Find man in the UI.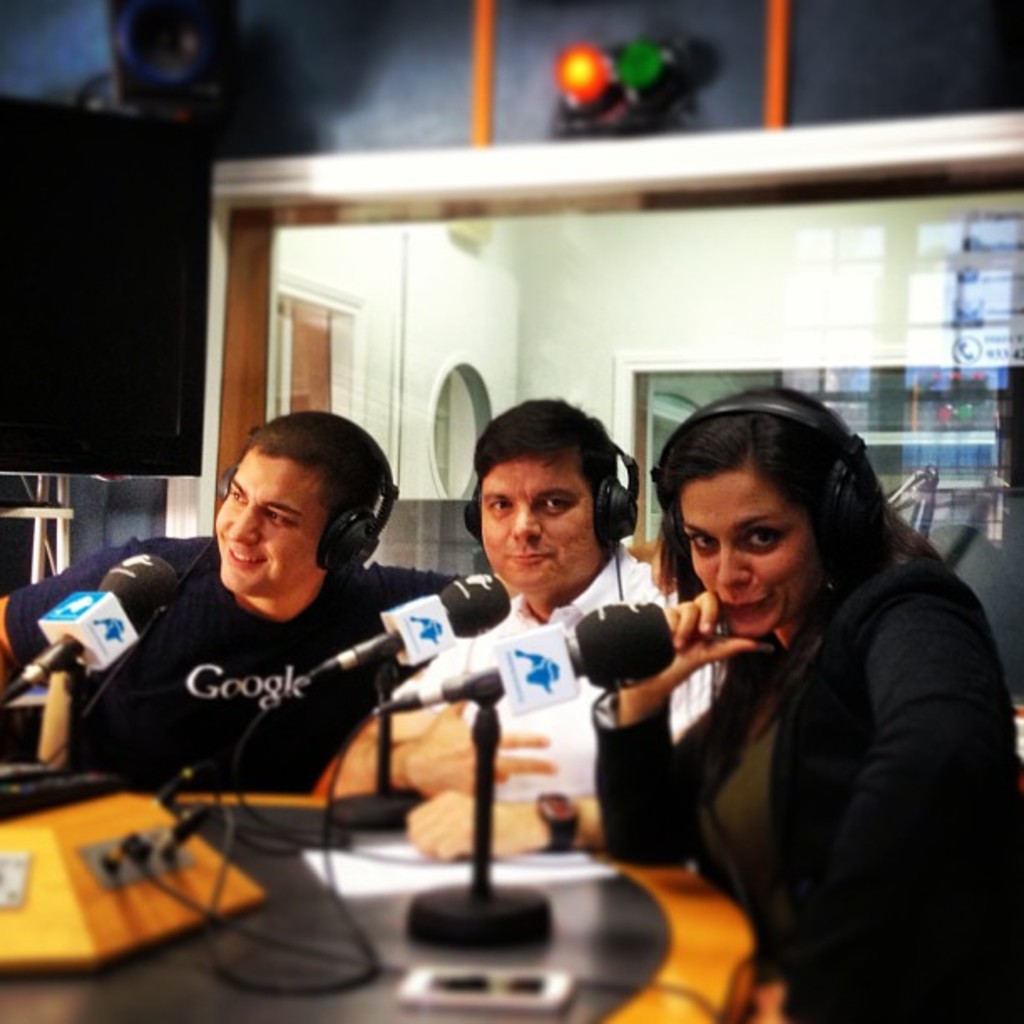
UI element at bbox=[0, 407, 484, 800].
